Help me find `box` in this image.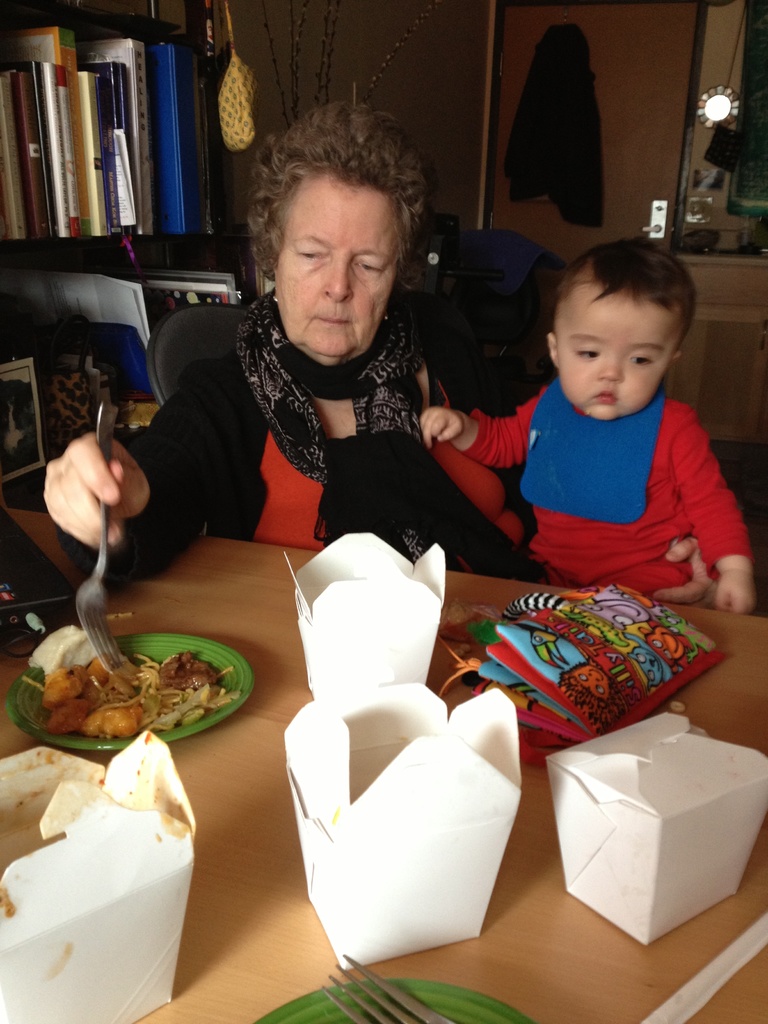
Found it: select_region(279, 545, 456, 706).
